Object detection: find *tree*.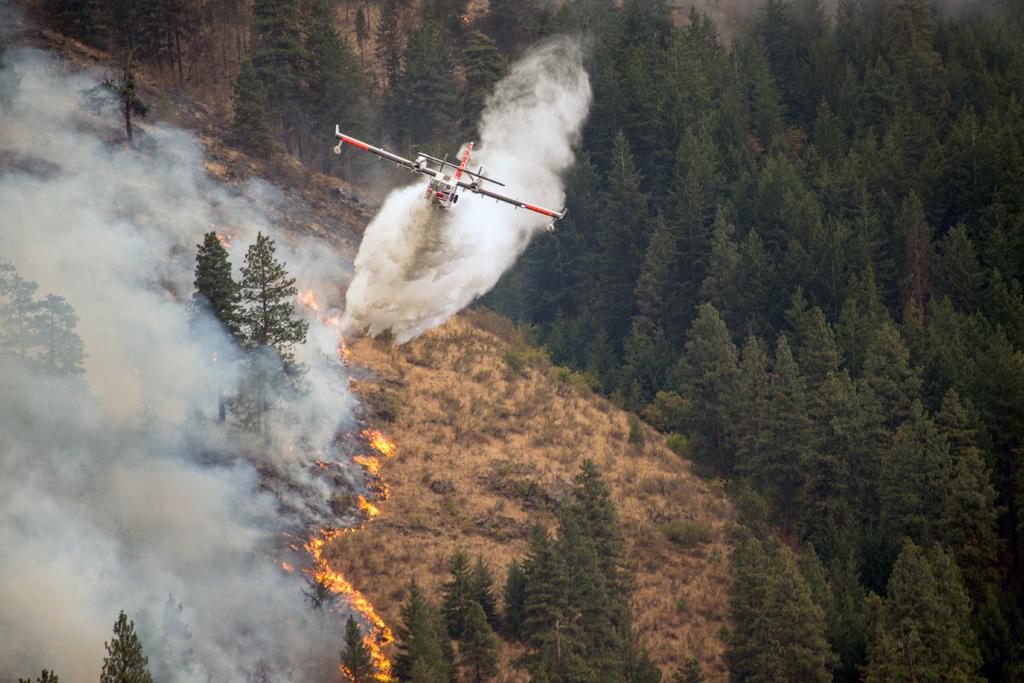
box(532, 619, 591, 682).
